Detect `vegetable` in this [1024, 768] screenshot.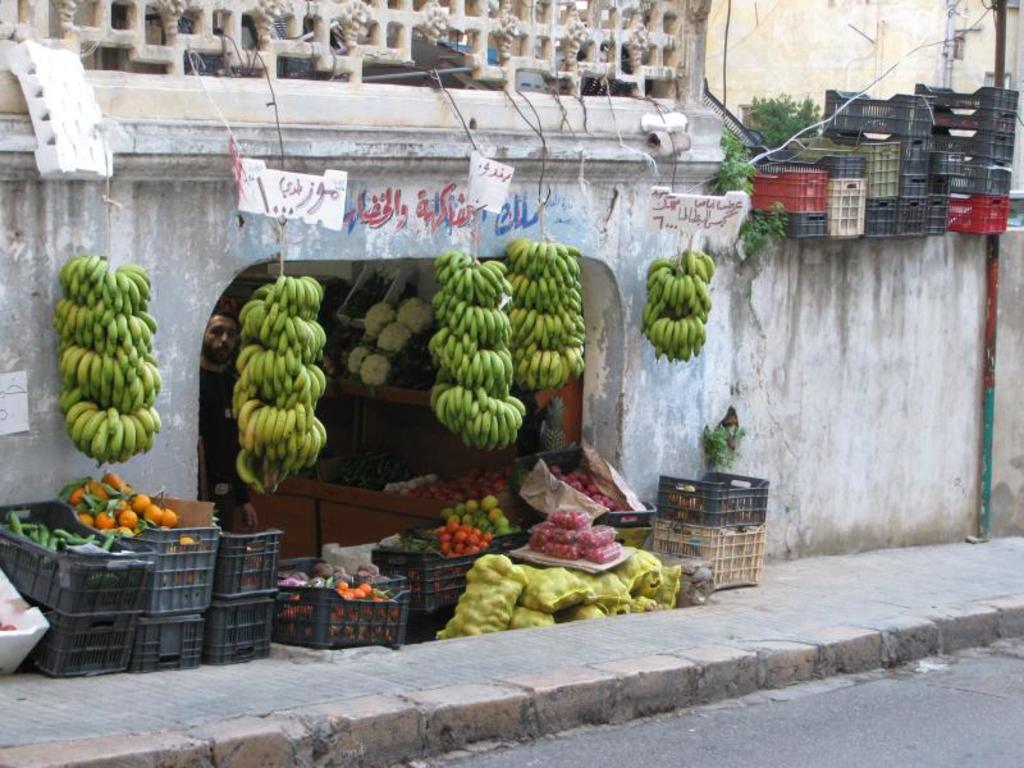
Detection: box=[453, 531, 465, 543].
